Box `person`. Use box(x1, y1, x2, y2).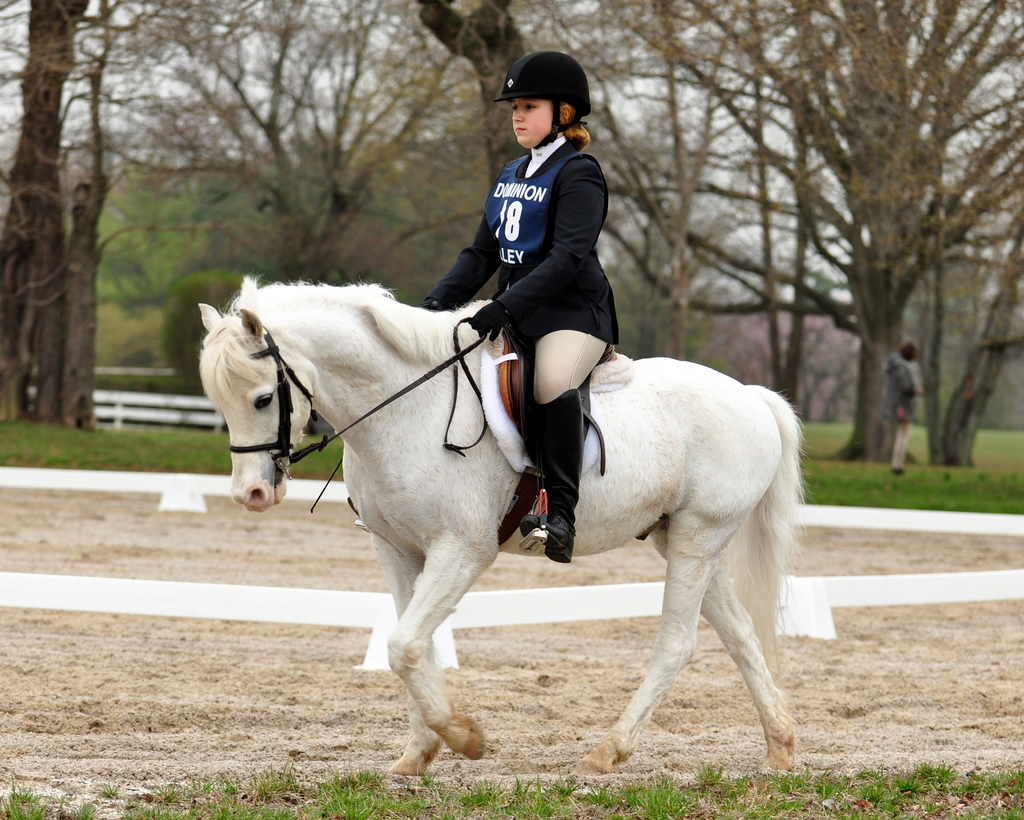
box(426, 49, 618, 559).
